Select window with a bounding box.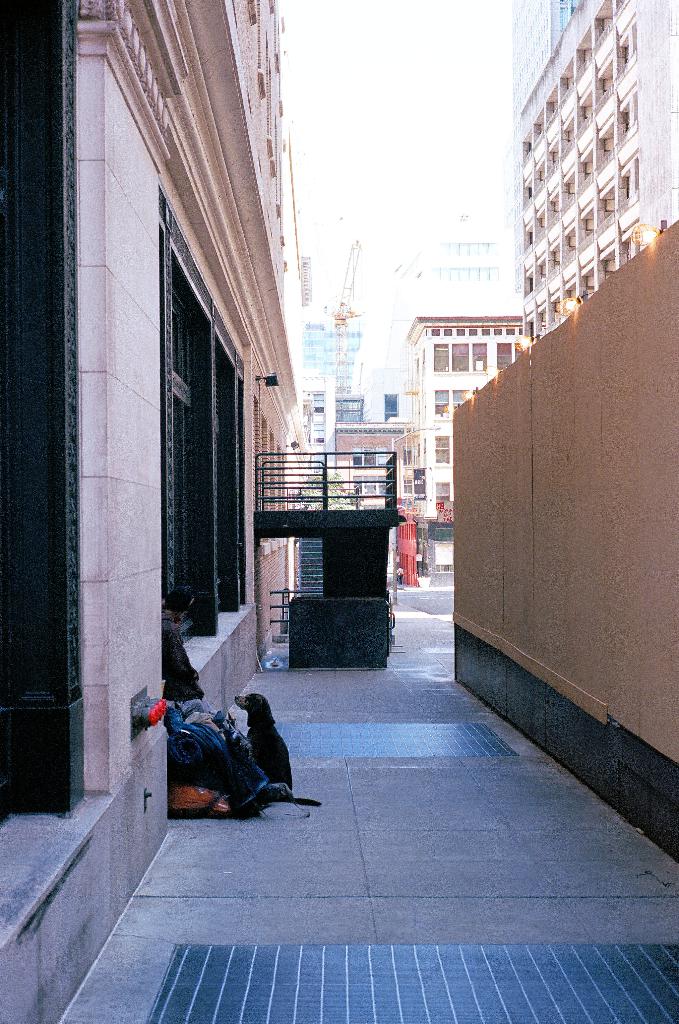
Rect(615, 18, 634, 77).
